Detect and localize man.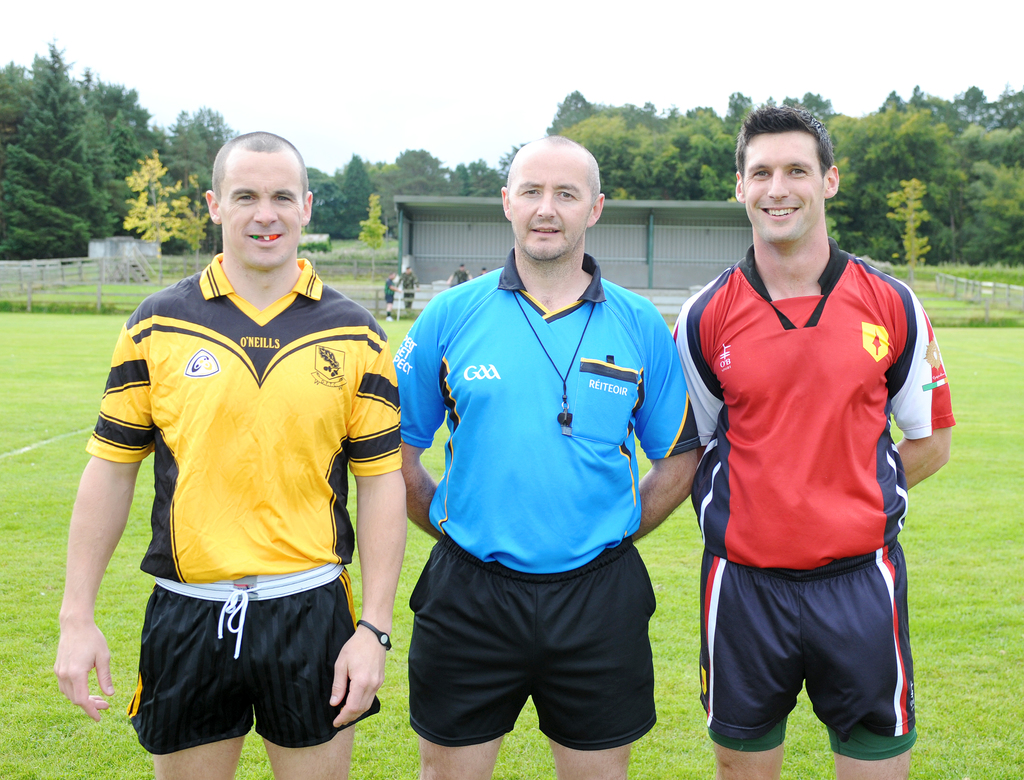
Localized at x1=447 y1=264 x2=473 y2=289.
